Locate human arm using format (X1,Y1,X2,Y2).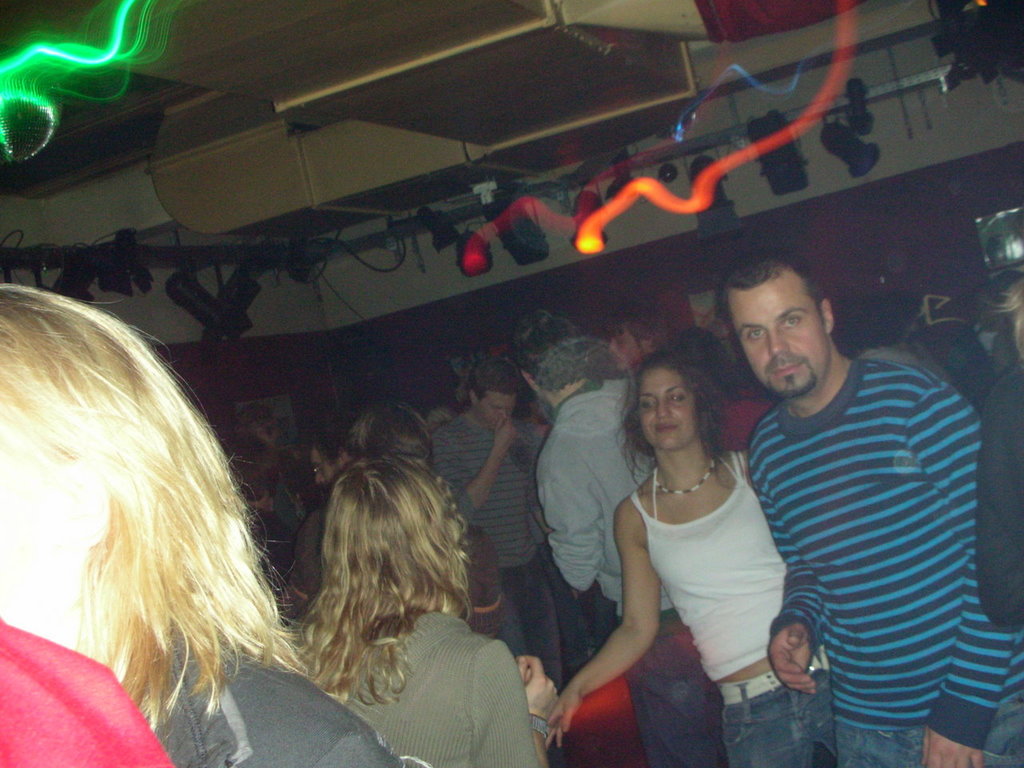
(962,351,1023,613).
